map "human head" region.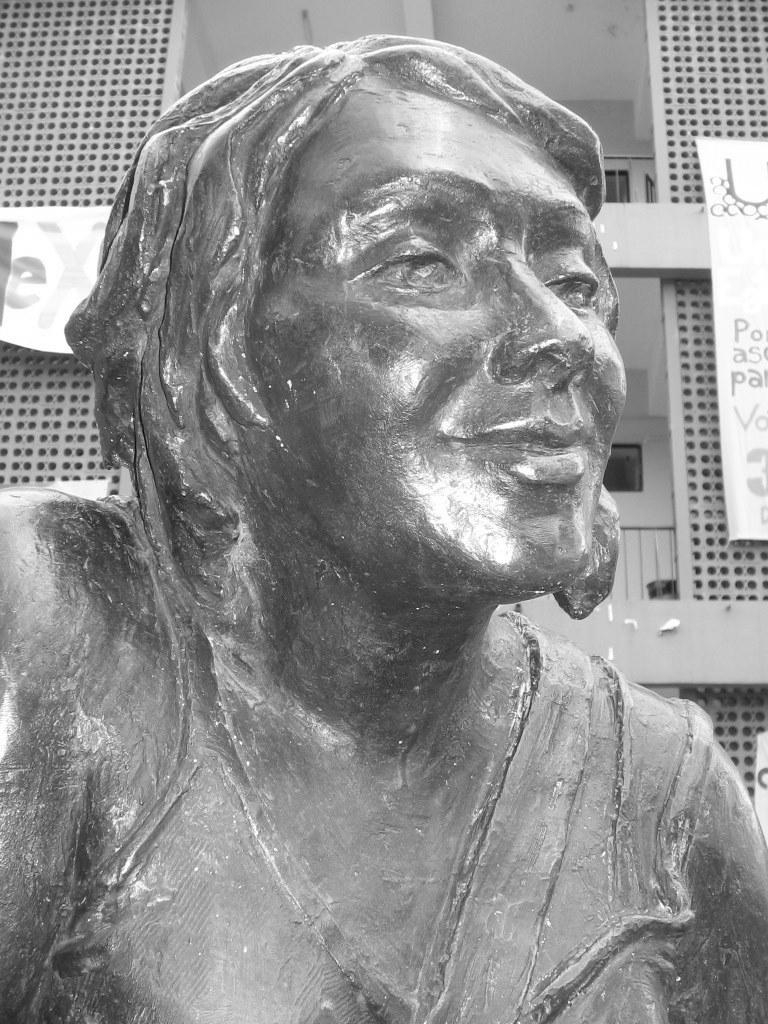
Mapped to [63, 29, 628, 601].
